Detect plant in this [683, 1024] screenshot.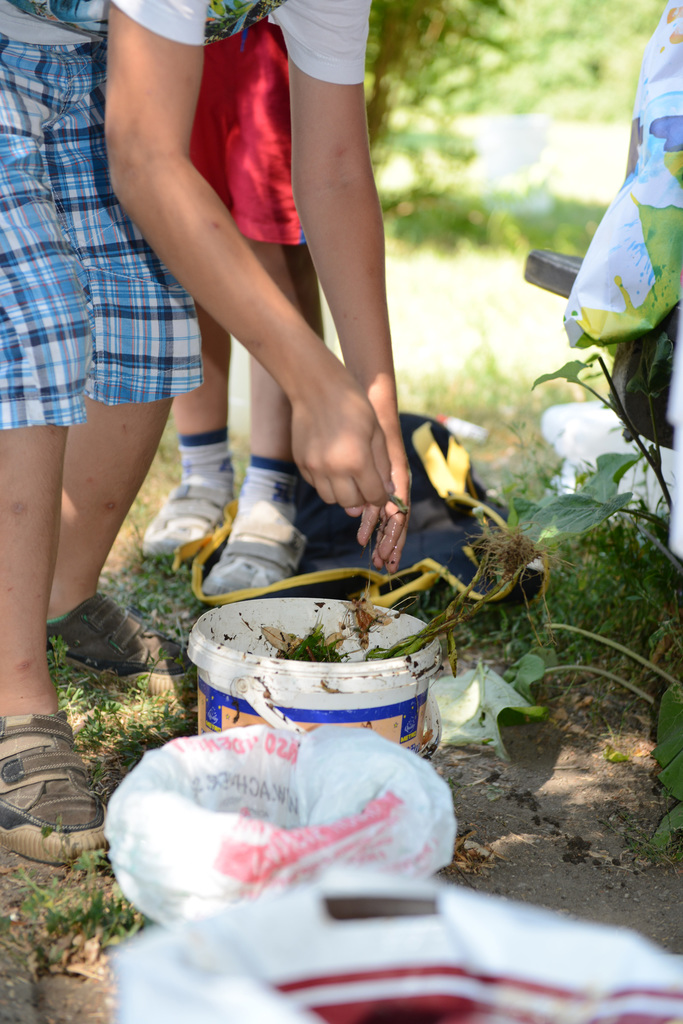
Detection: 169 414 597 676.
